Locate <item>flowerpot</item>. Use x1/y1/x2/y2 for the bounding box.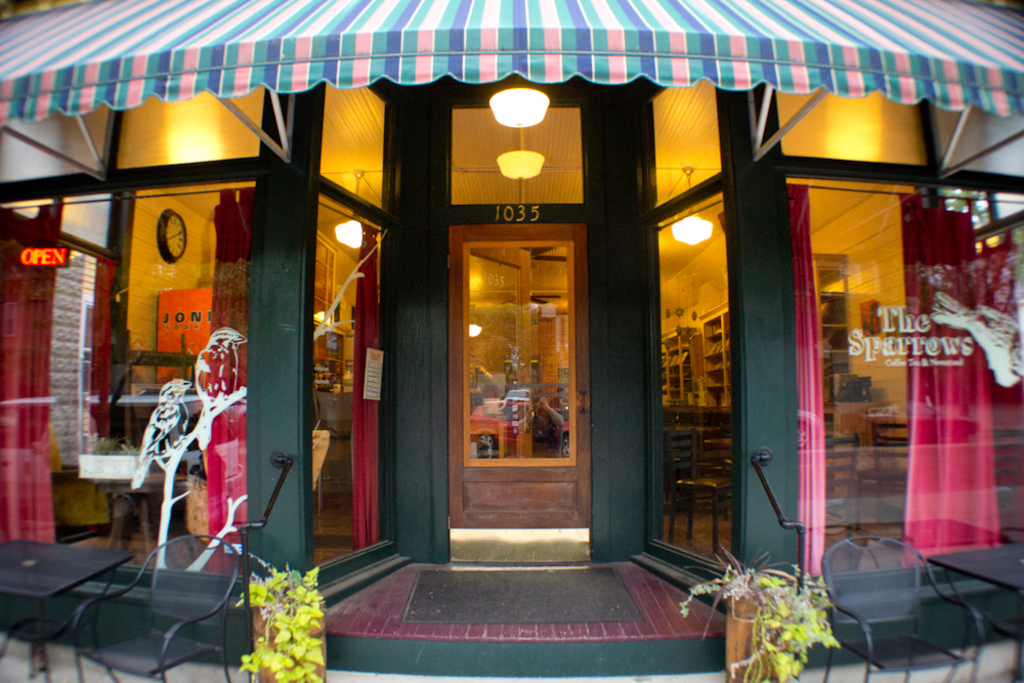
723/573/799/682.
